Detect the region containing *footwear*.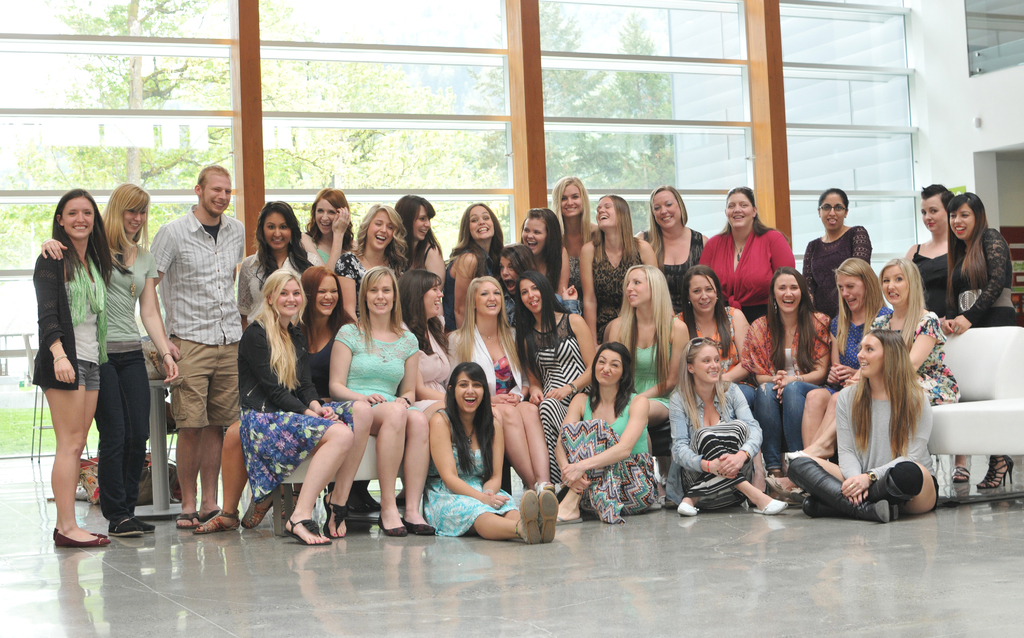
<box>540,488,563,544</box>.
